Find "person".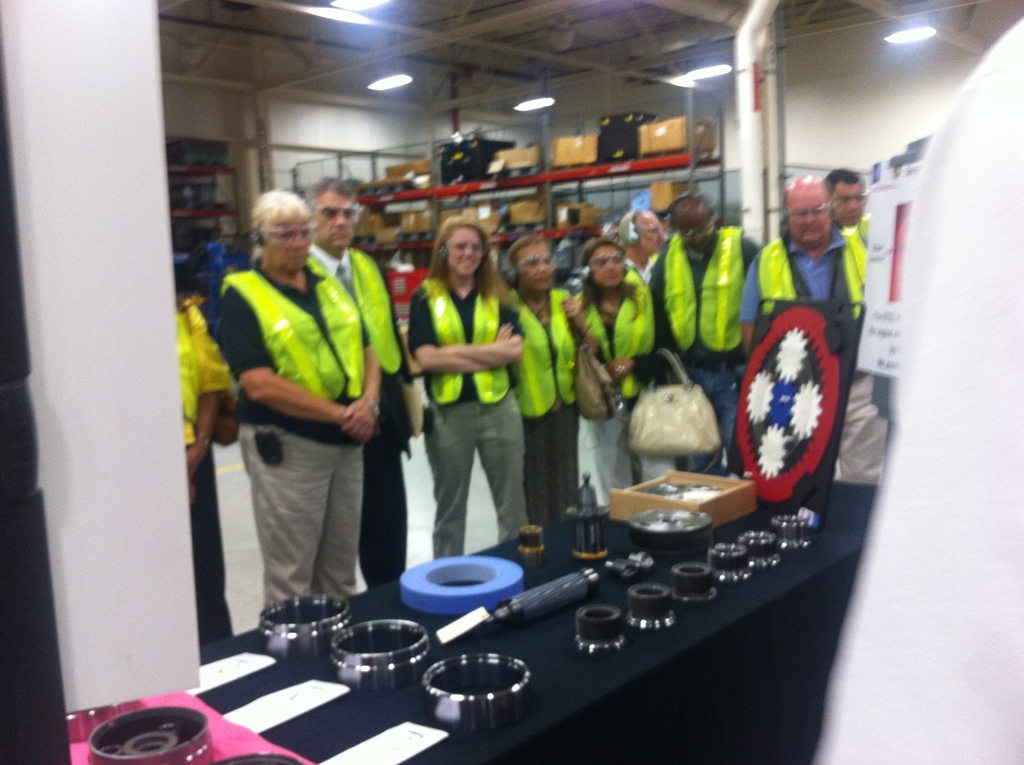
bbox(833, 165, 895, 459).
